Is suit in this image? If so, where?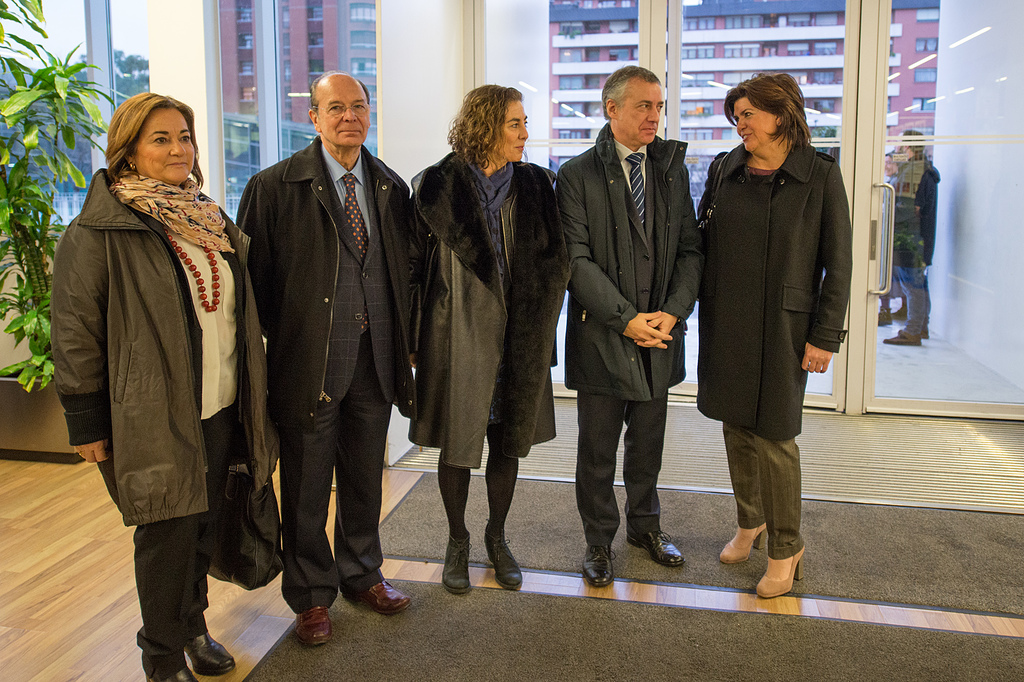
Yes, at box=[259, 123, 397, 631].
